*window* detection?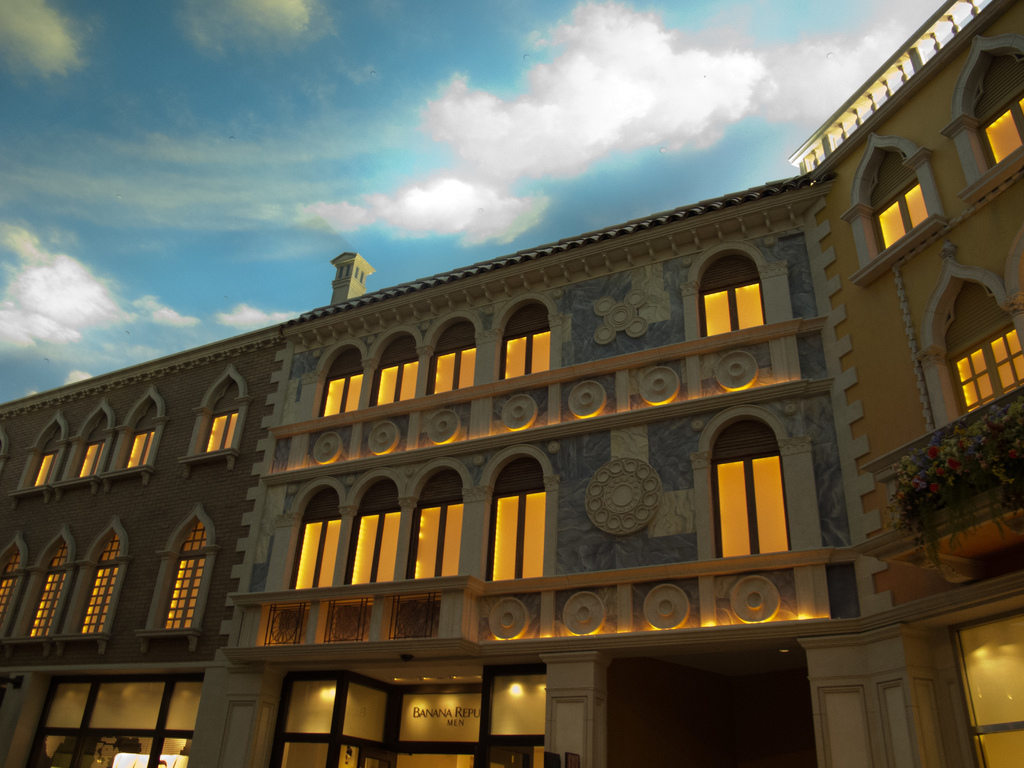
pyautogui.locateOnScreen(953, 337, 1023, 397)
